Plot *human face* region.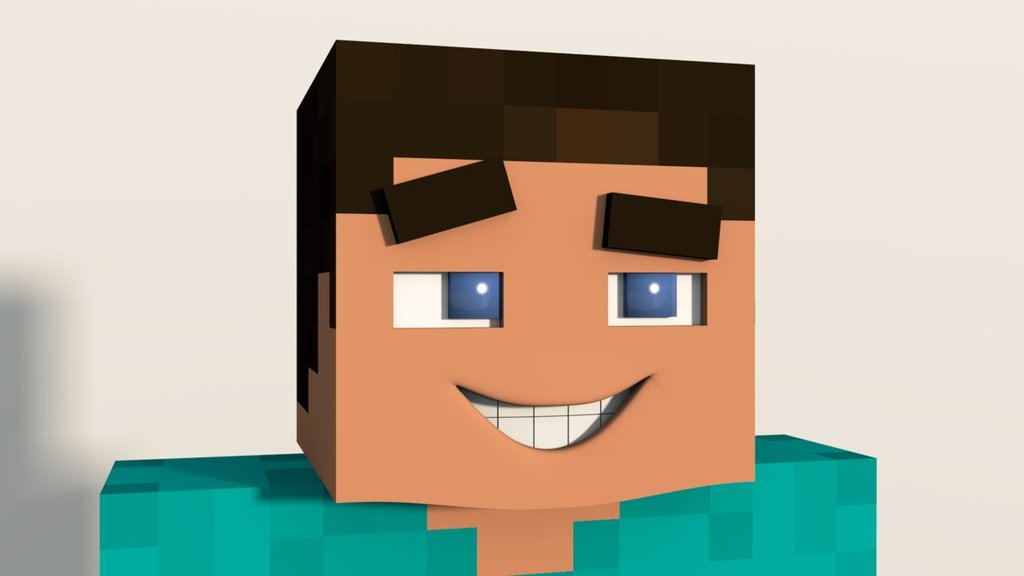
Plotted at select_region(334, 155, 757, 513).
